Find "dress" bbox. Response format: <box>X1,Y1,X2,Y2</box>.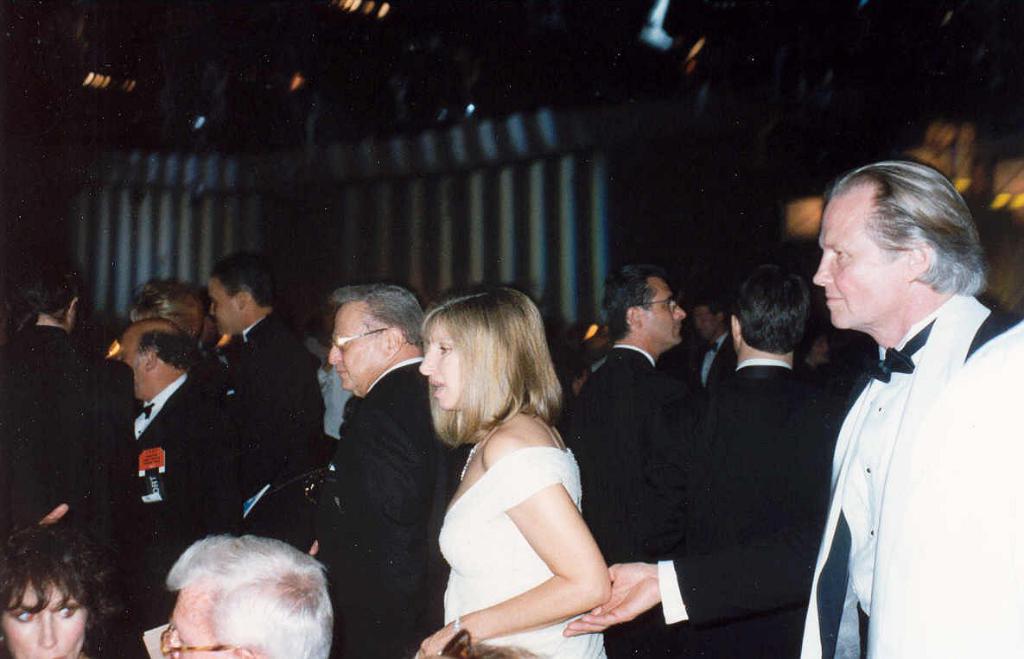
<box>436,444,606,658</box>.
